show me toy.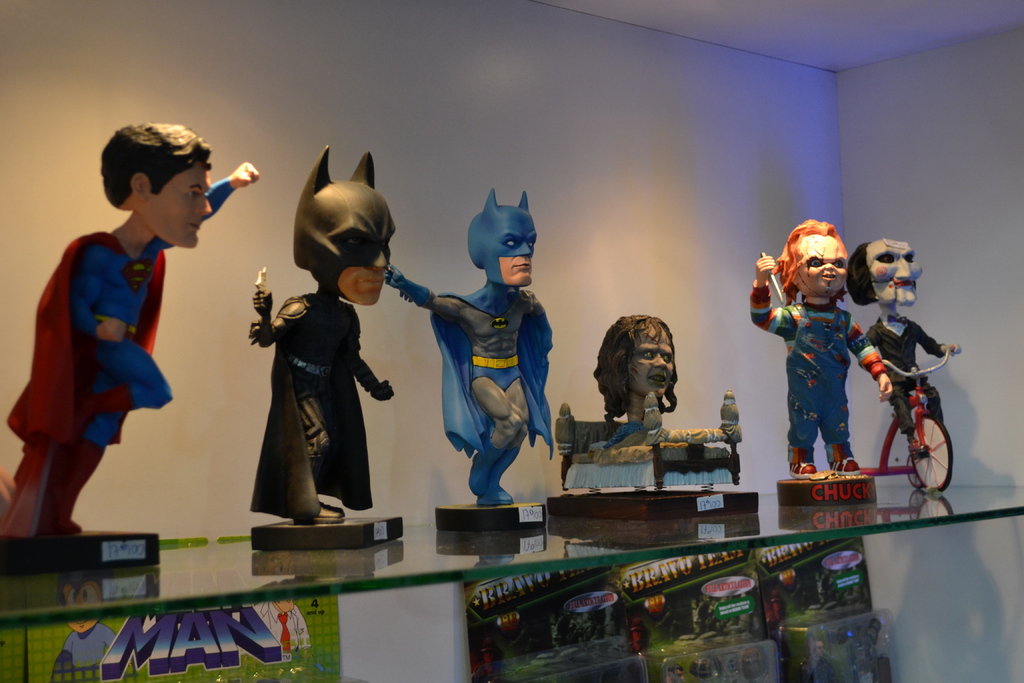
toy is here: <bbox>239, 146, 398, 532</bbox>.
